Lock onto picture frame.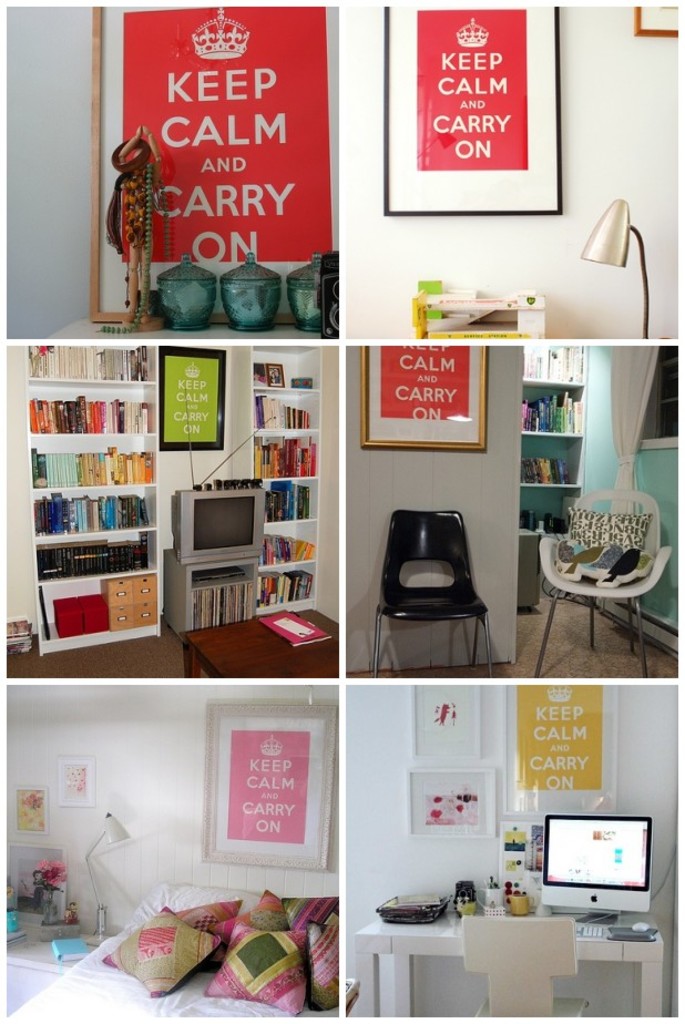
Locked: l=494, t=686, r=617, b=811.
